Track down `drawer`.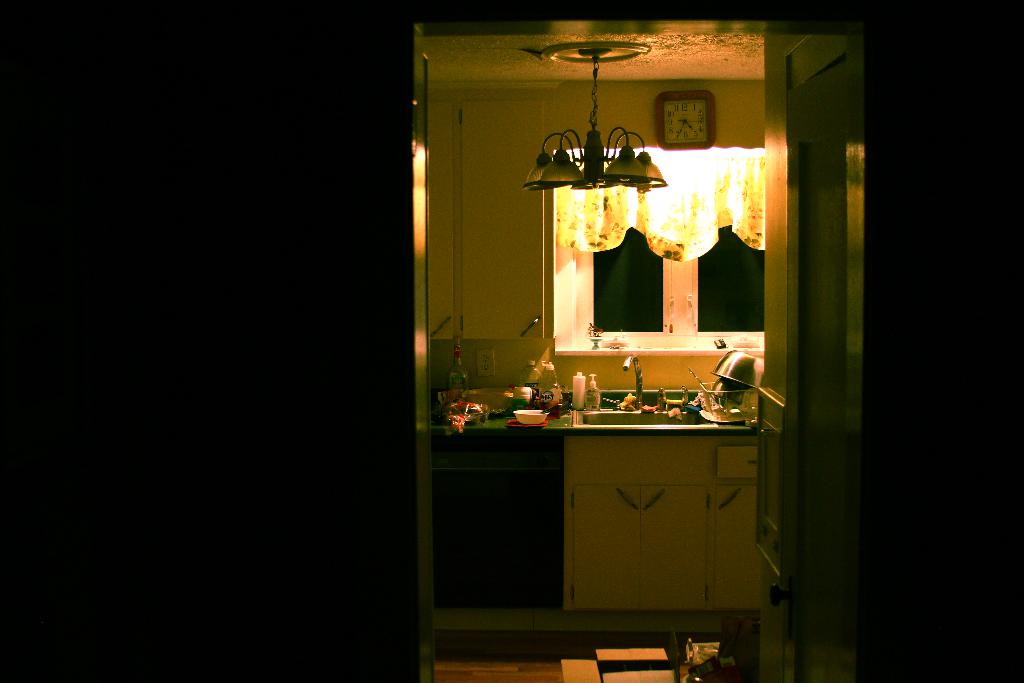
Tracked to <box>710,443,761,477</box>.
